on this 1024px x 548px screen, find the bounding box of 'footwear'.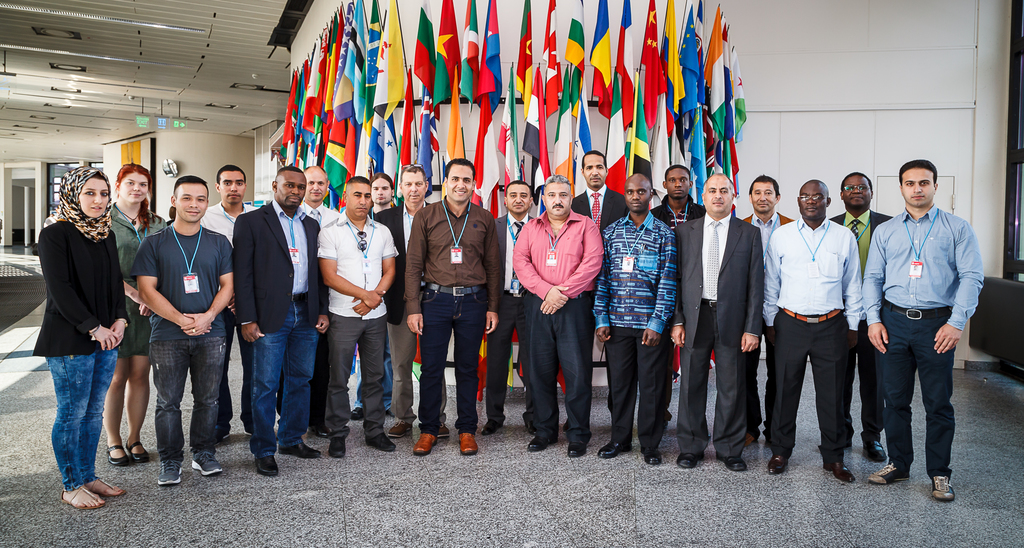
Bounding box: [328, 436, 346, 457].
